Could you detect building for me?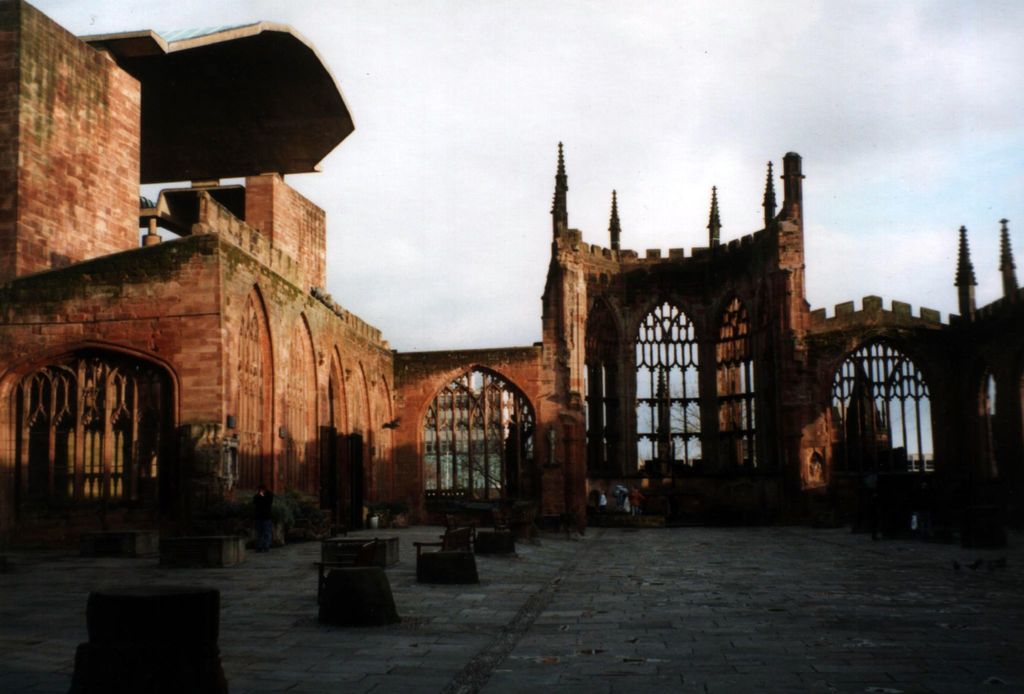
Detection result: <box>0,0,1020,582</box>.
